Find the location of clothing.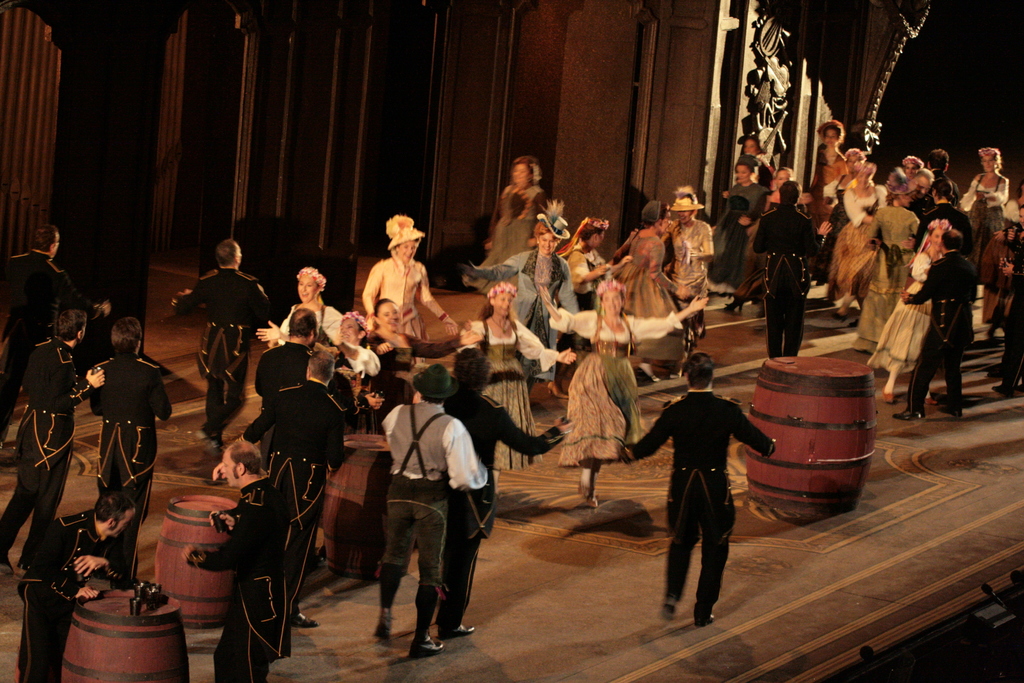
Location: pyautogui.locateOnScreen(380, 402, 489, 636).
